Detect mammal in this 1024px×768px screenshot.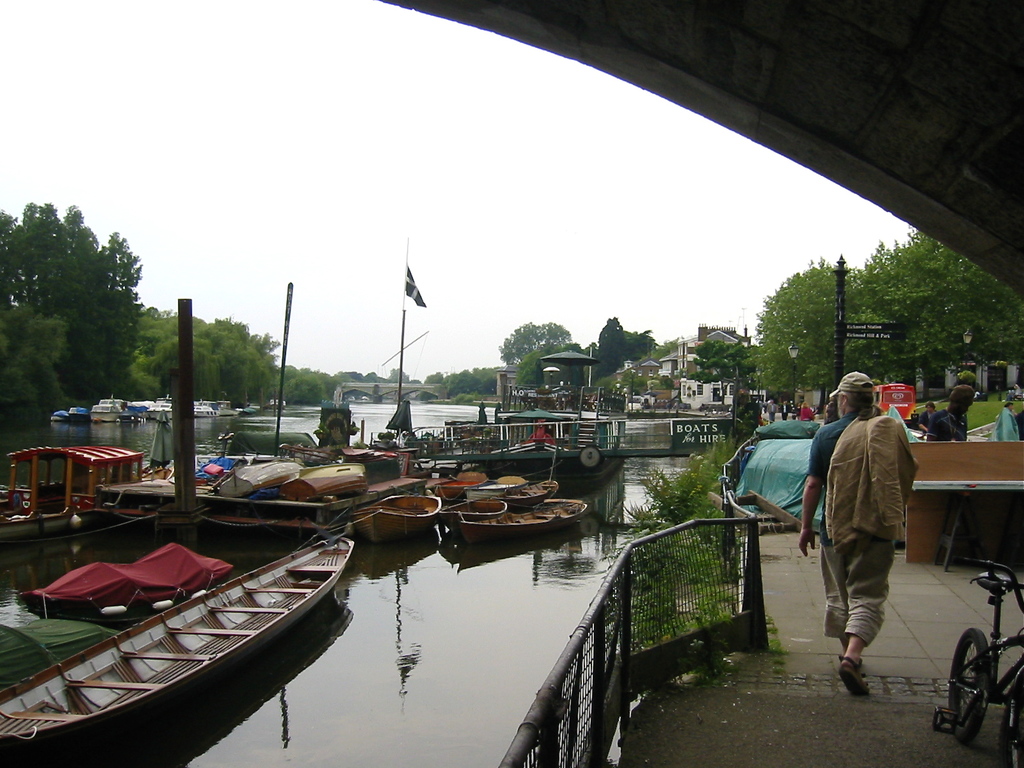
Detection: (822, 396, 840, 421).
